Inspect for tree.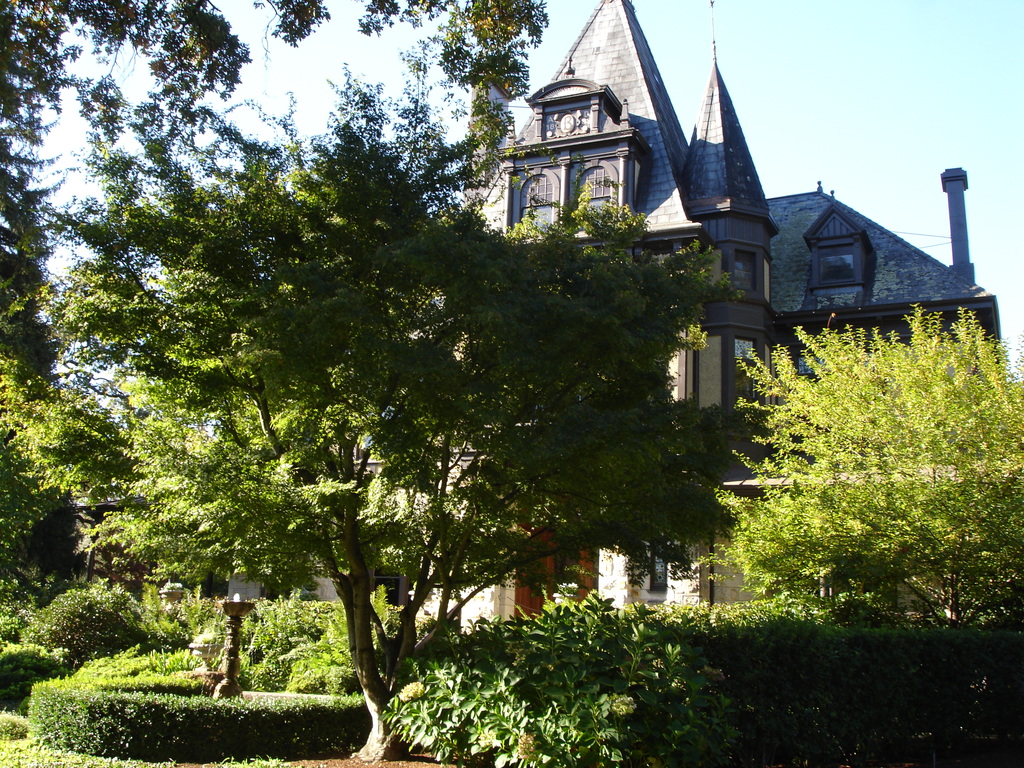
Inspection: BBox(376, 595, 771, 763).
